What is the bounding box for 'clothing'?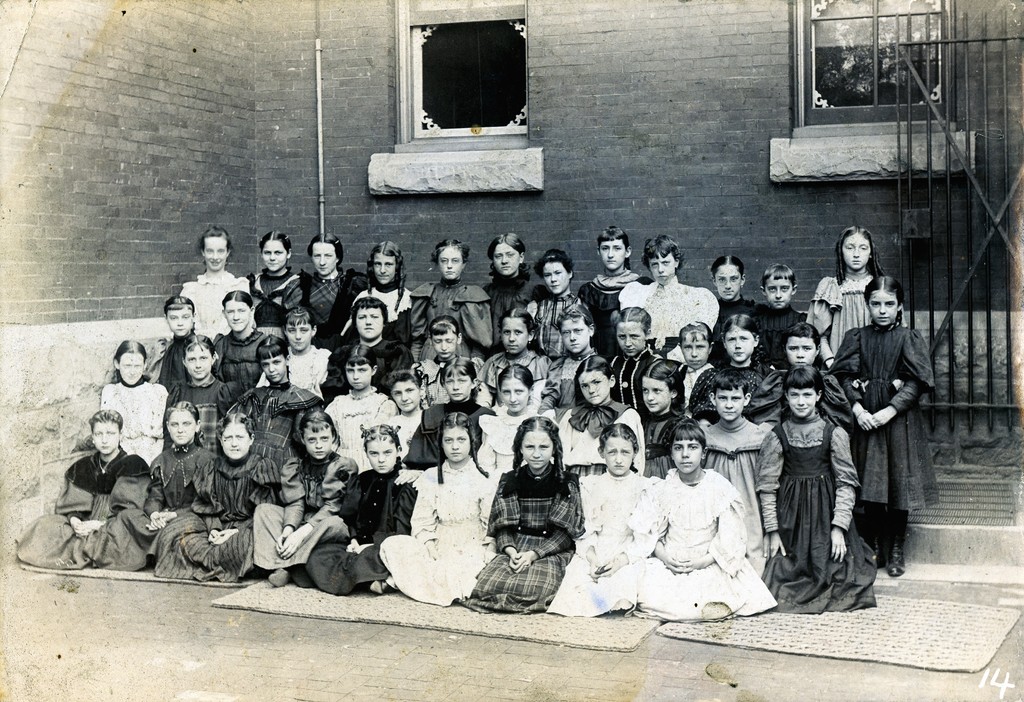
region(804, 270, 902, 370).
